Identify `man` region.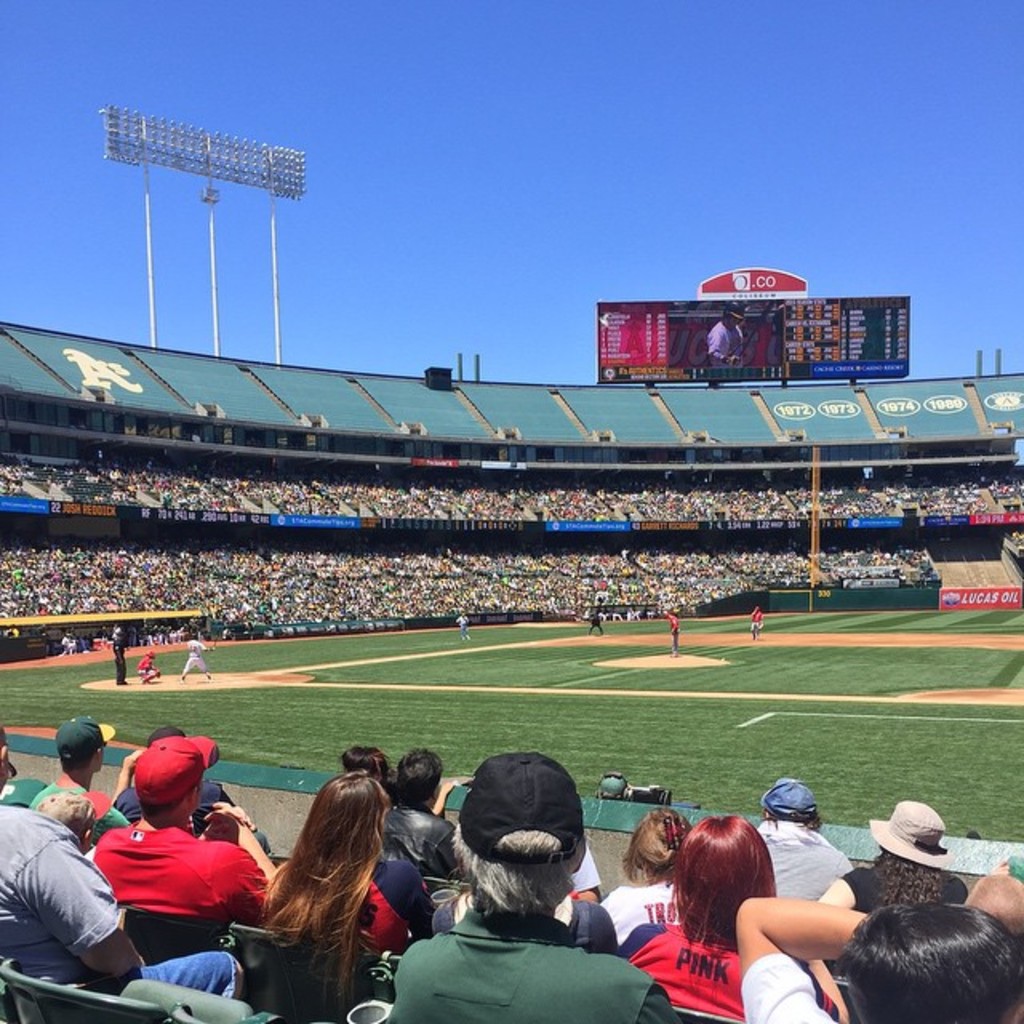
Region: 582,586,606,634.
